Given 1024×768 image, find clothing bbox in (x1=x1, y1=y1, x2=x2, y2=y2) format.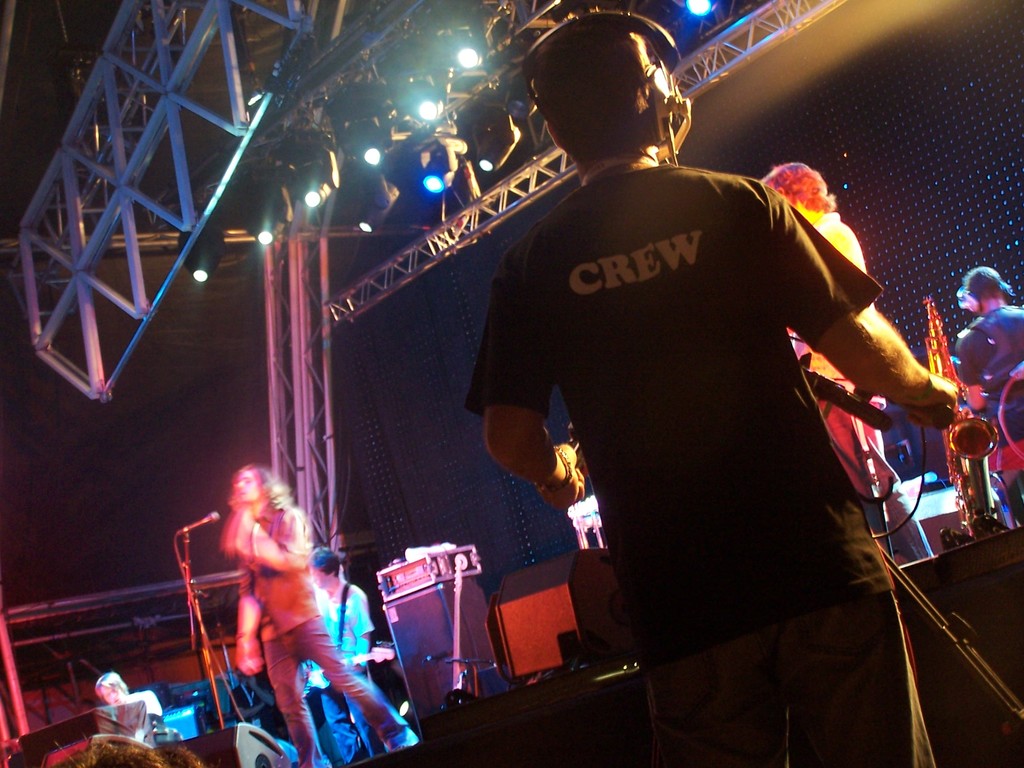
(x1=127, y1=692, x2=163, y2=714).
